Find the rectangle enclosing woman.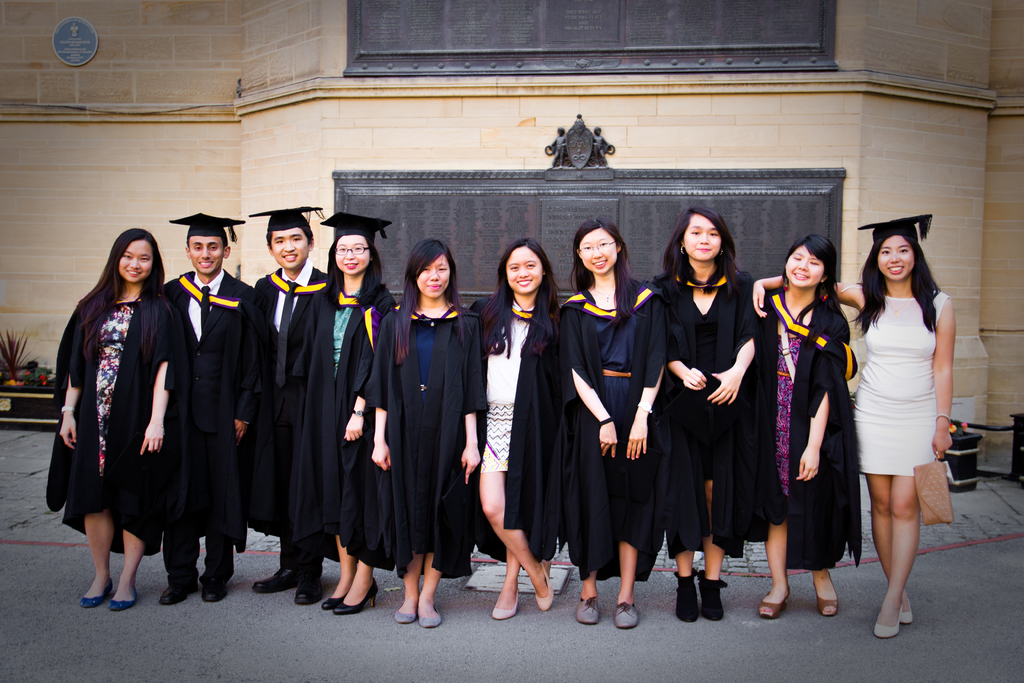
x1=752, y1=216, x2=956, y2=639.
